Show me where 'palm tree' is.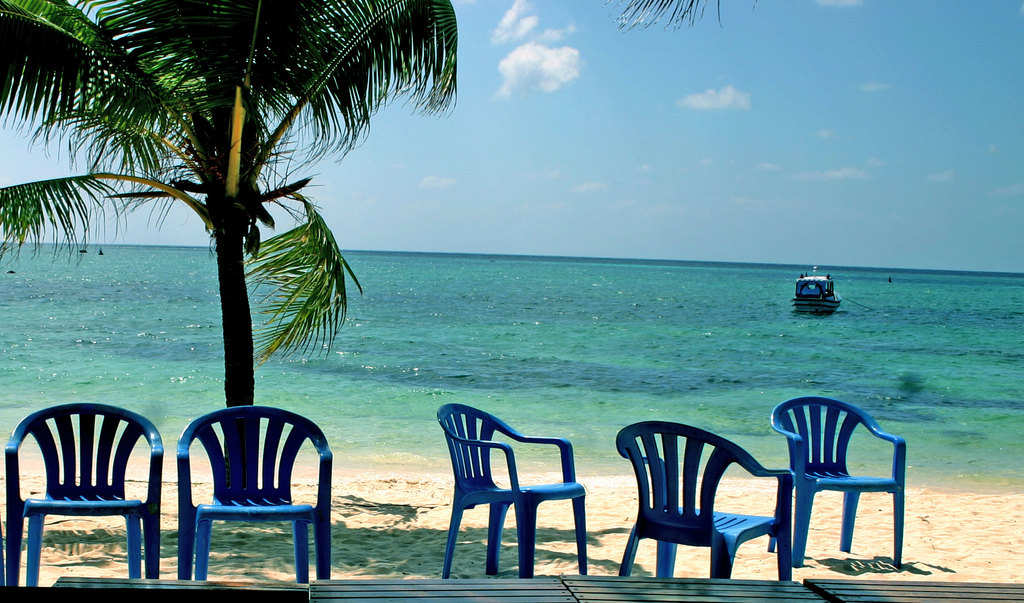
'palm tree' is at pyautogui.locateOnScreen(59, 31, 383, 451).
